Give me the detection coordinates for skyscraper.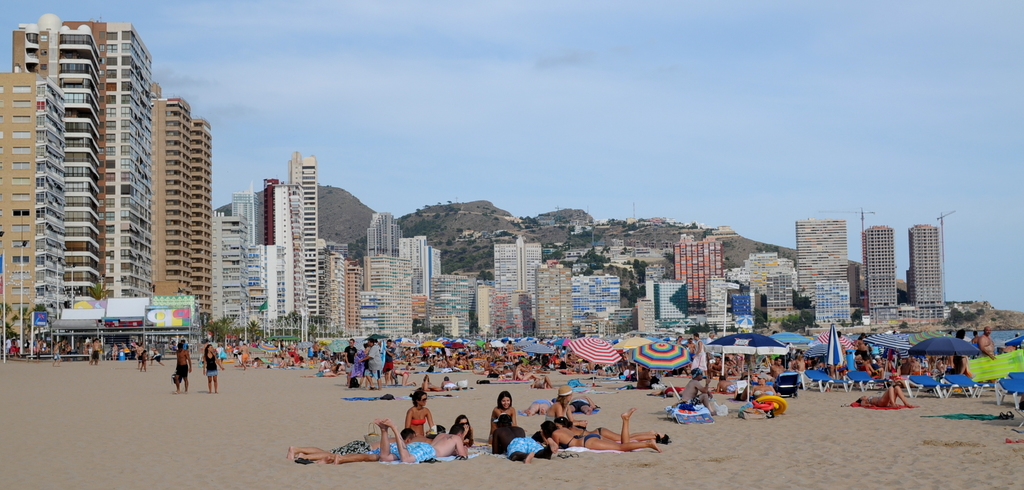
x1=797 y1=219 x2=842 y2=303.
